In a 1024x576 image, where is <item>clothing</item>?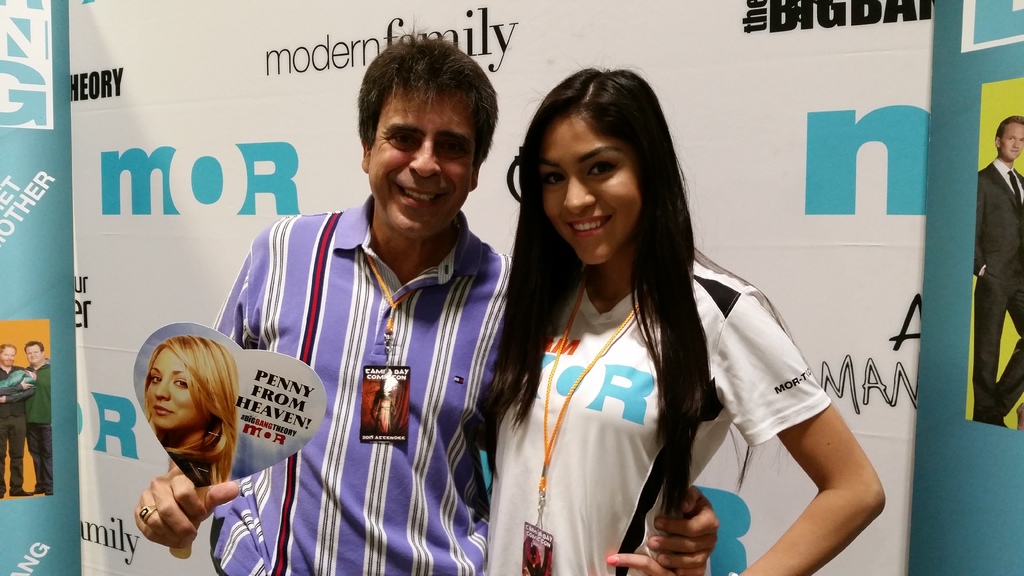
Rect(24, 358, 54, 497).
